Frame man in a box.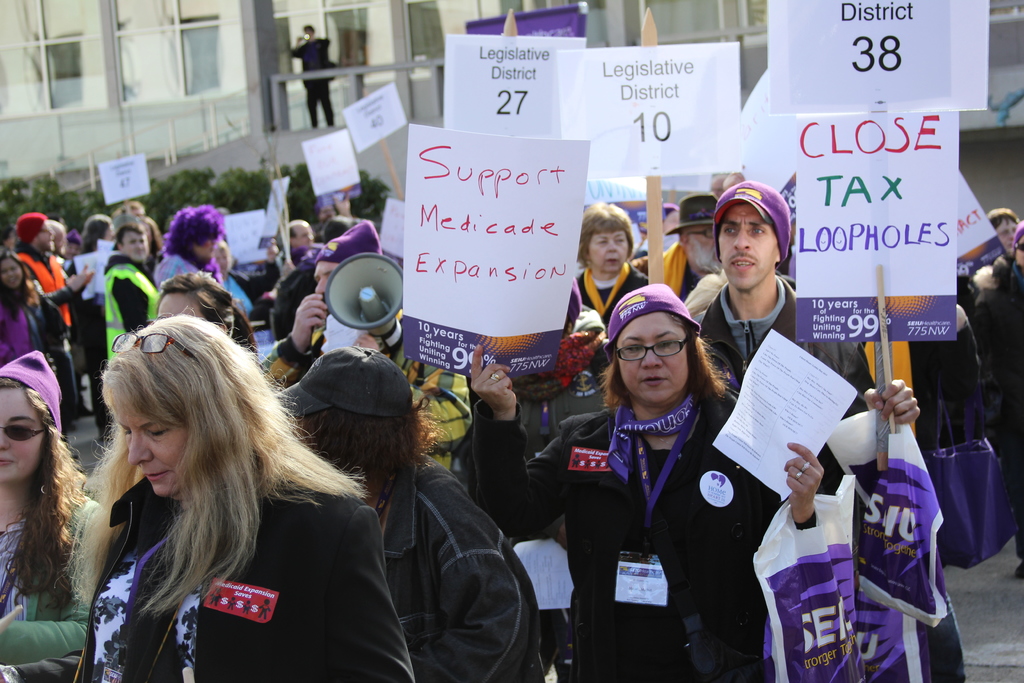
bbox=[127, 201, 167, 269].
